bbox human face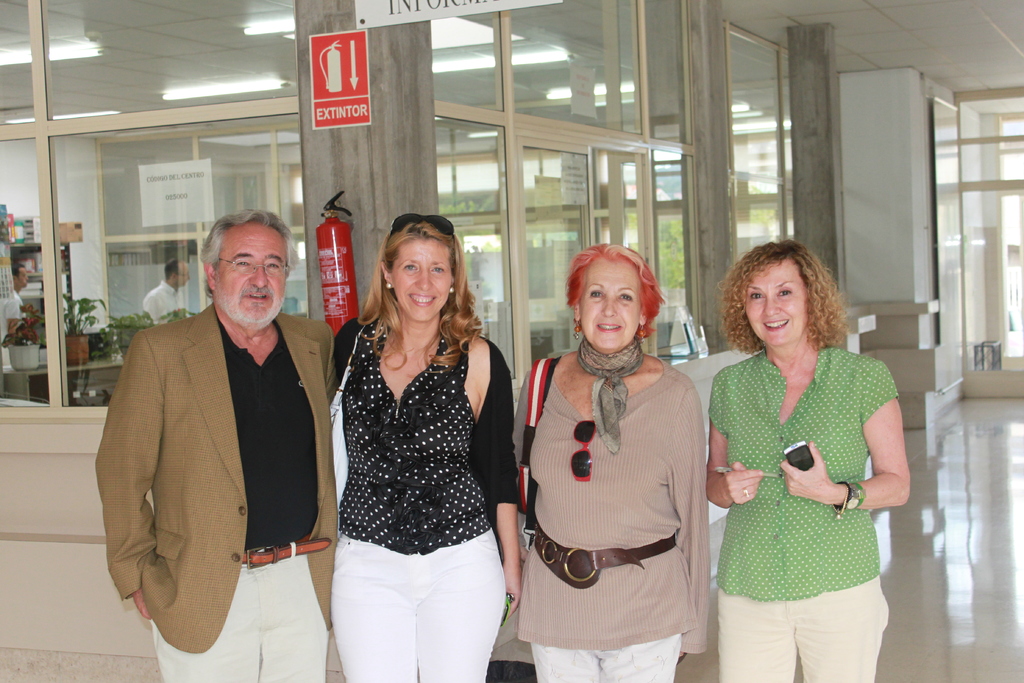
(216,218,294,339)
